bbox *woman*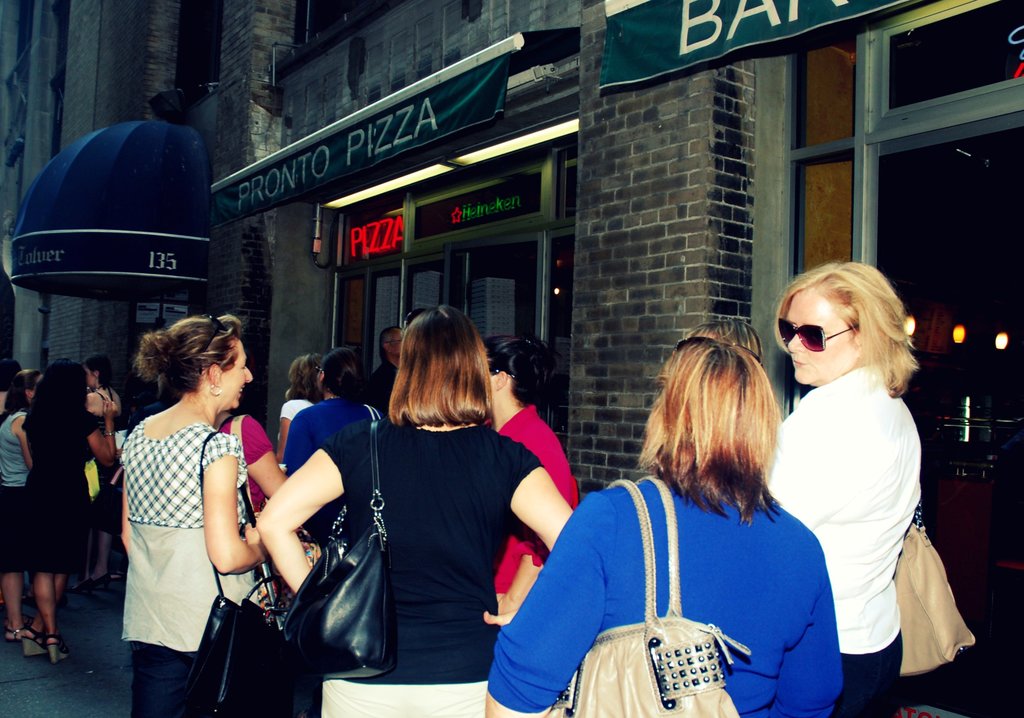
(left=87, top=354, right=124, bottom=582)
